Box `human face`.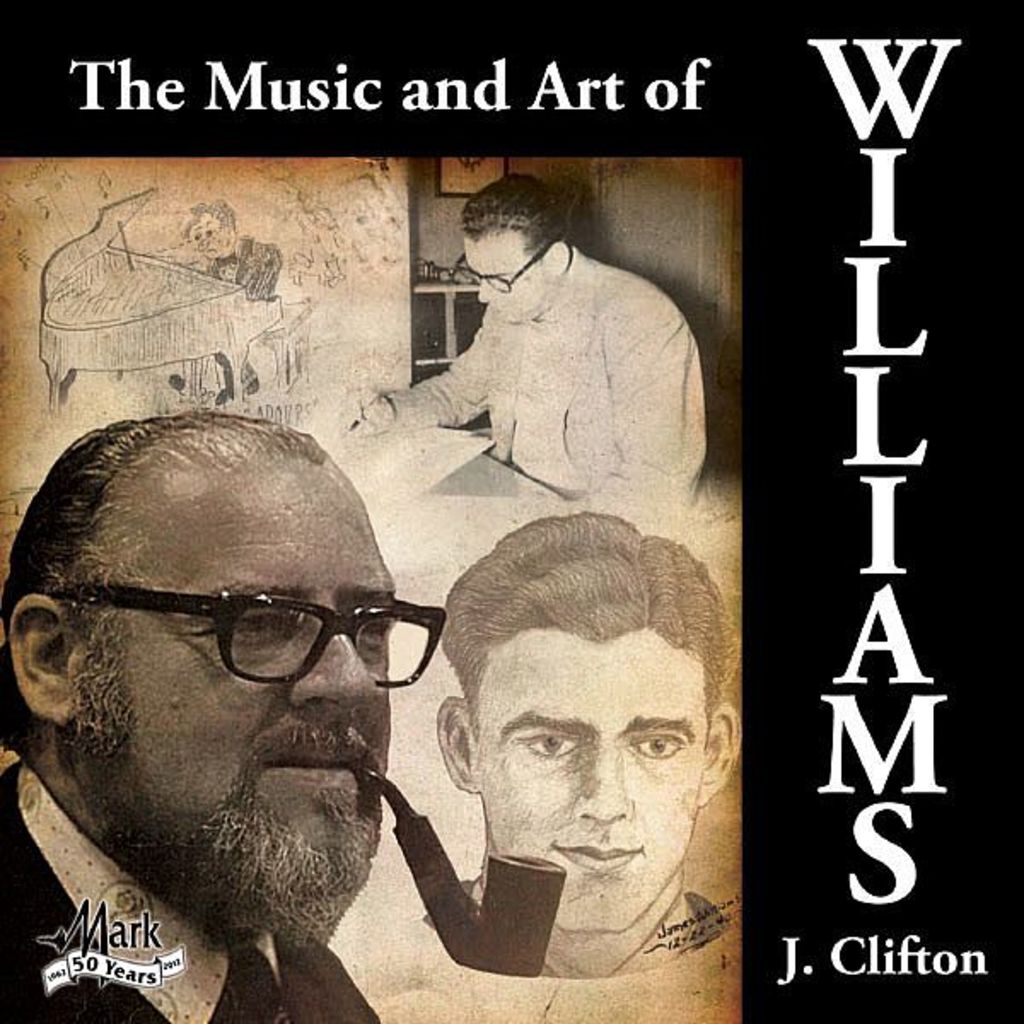
detection(464, 232, 550, 323).
